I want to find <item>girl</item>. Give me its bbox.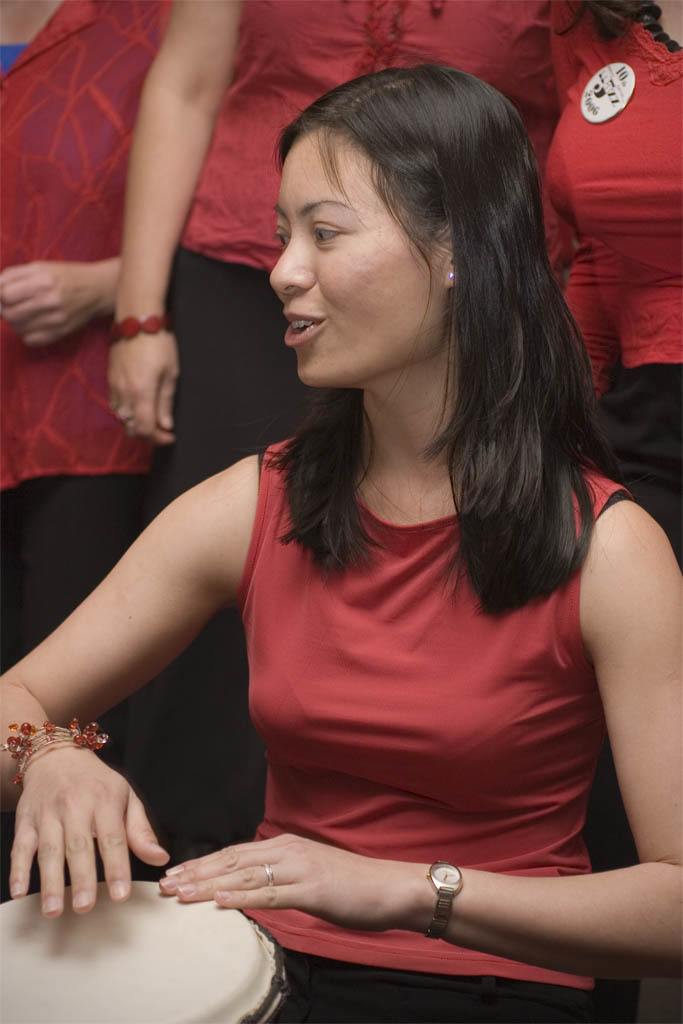
[x1=0, y1=1, x2=167, y2=660].
